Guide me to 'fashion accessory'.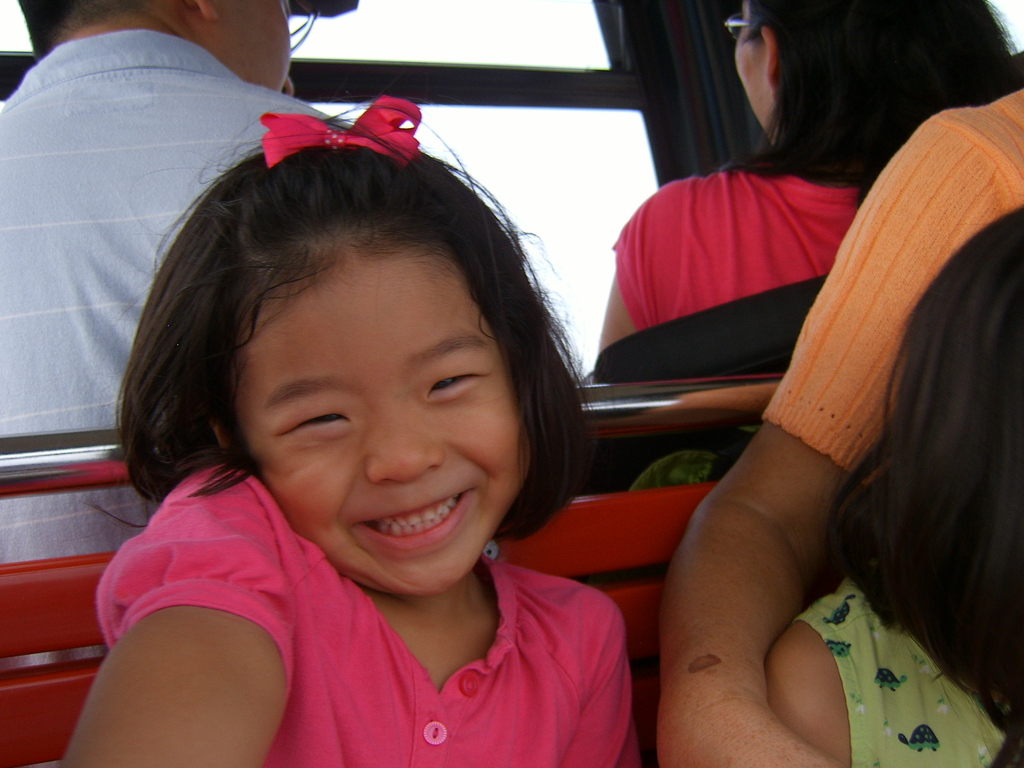
Guidance: <bbox>720, 10, 758, 38</bbox>.
